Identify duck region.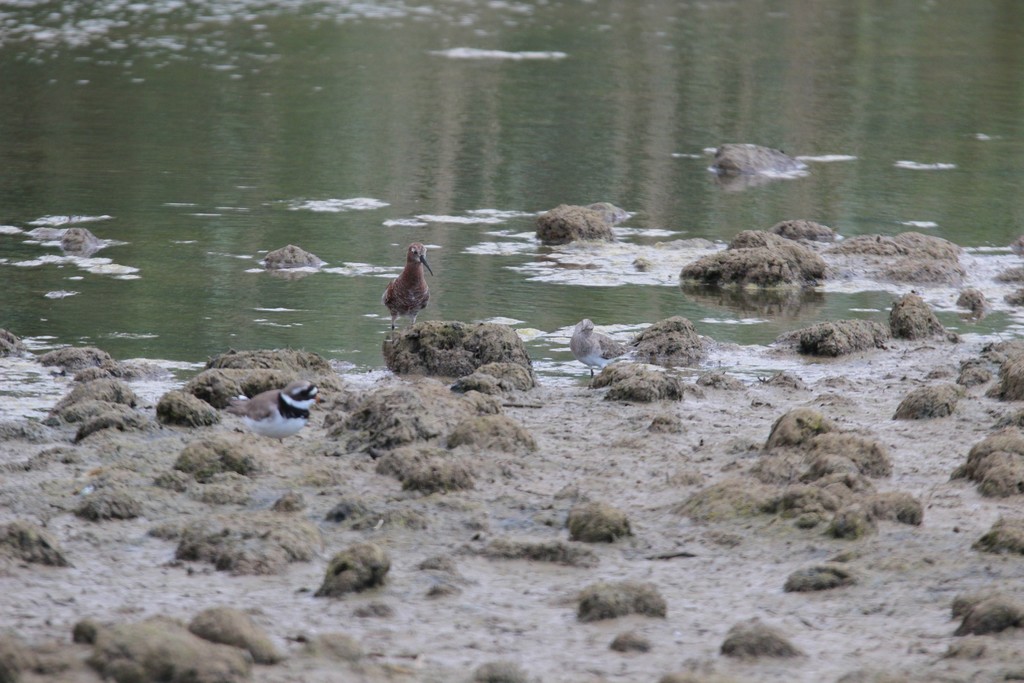
Region: bbox=[572, 319, 633, 384].
